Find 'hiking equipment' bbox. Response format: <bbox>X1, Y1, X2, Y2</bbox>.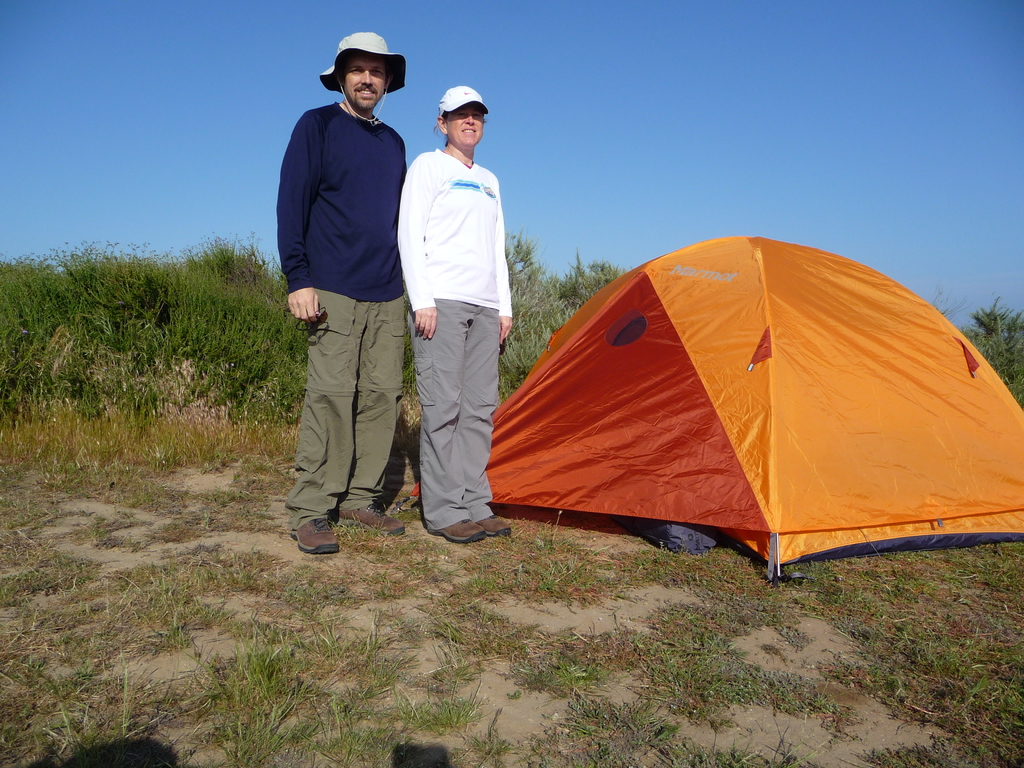
<bbox>412, 237, 1023, 582</bbox>.
